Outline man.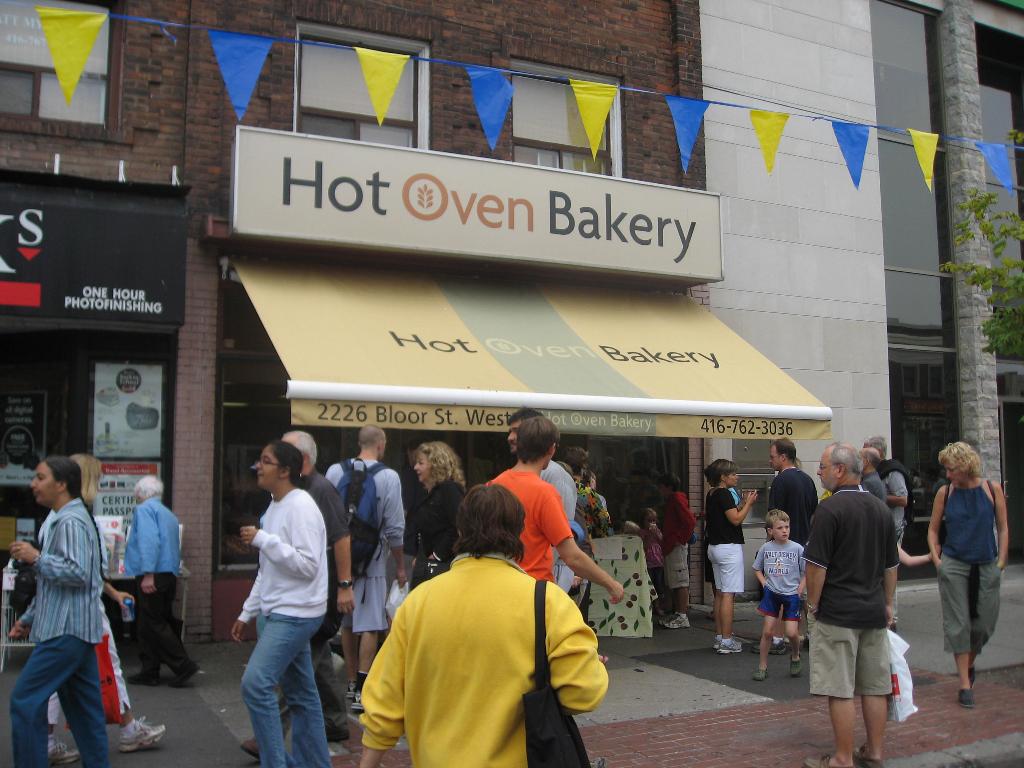
Outline: 509,406,572,592.
